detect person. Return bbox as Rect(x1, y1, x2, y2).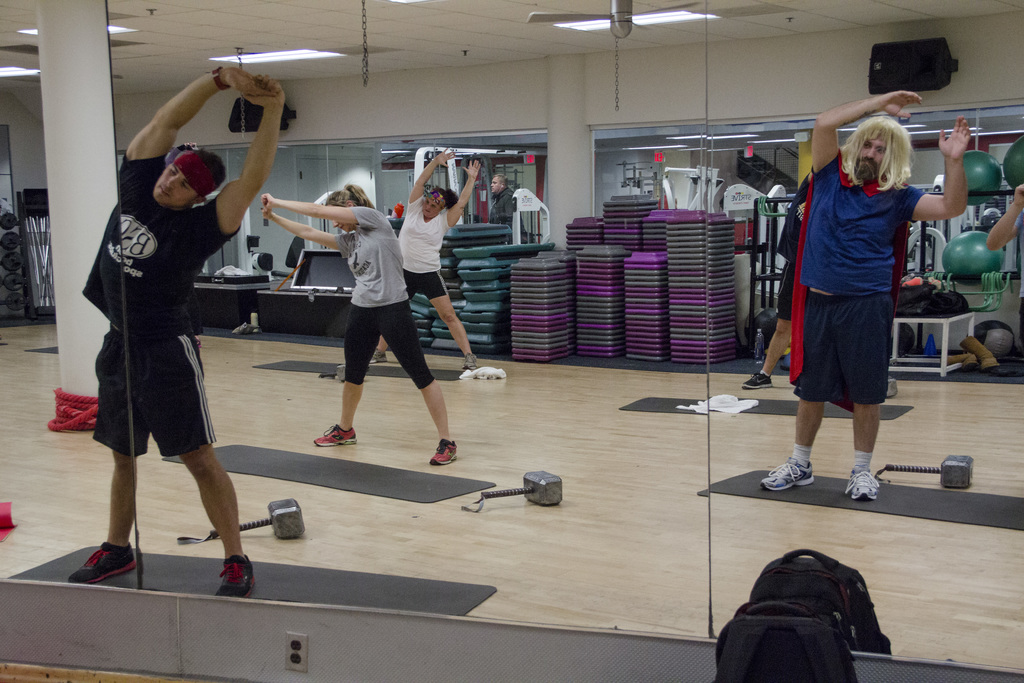
Rect(362, 143, 492, 370).
